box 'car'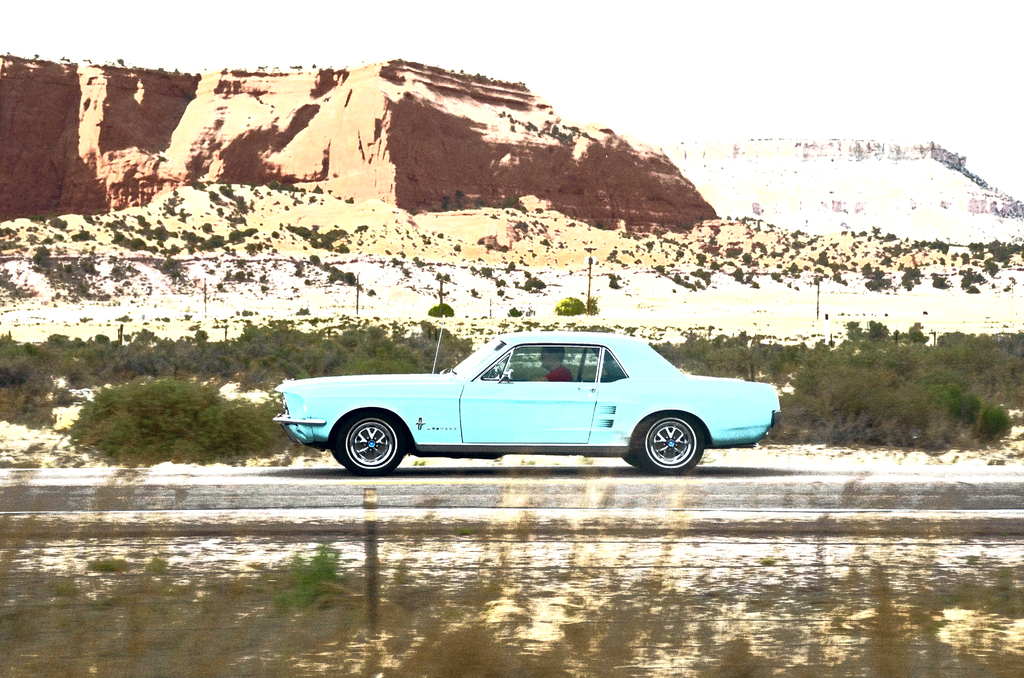
[273,320,781,475]
